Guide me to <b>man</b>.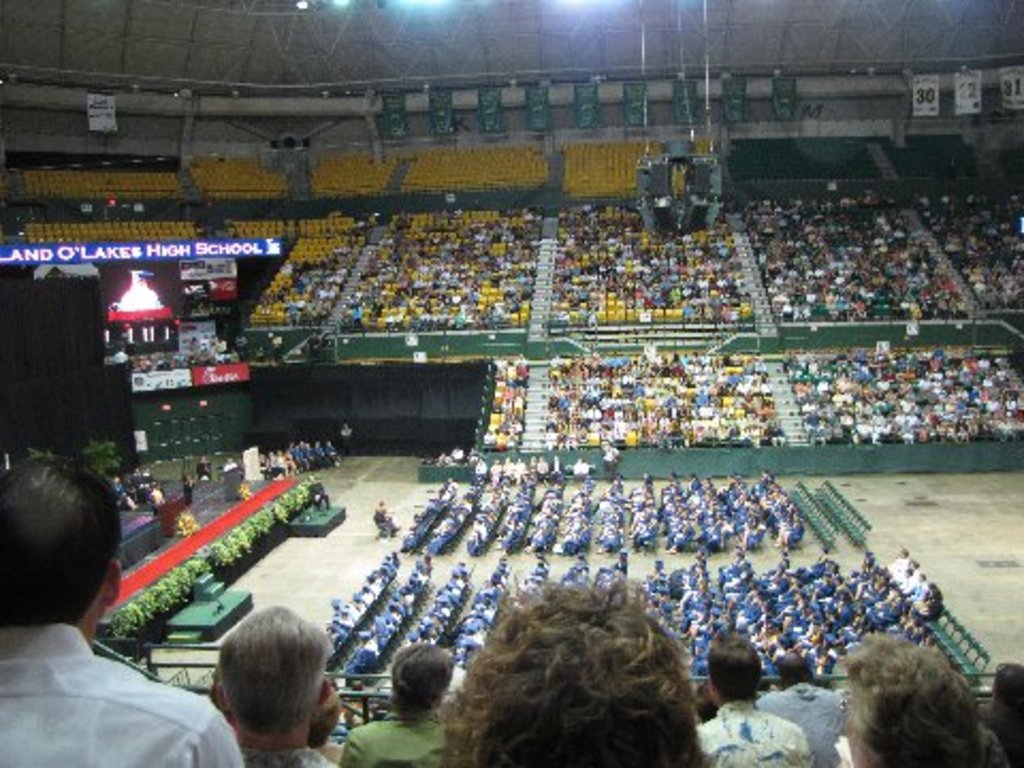
Guidance: [x1=676, y1=627, x2=804, y2=766].
